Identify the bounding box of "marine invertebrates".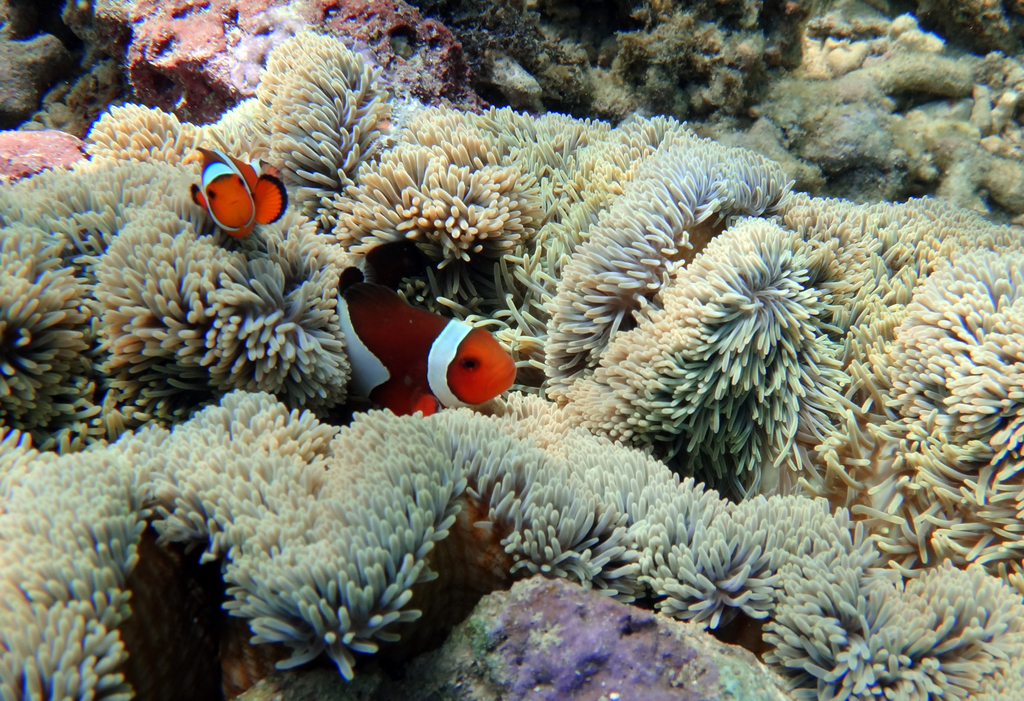
{"x1": 262, "y1": 14, "x2": 409, "y2": 194}.
